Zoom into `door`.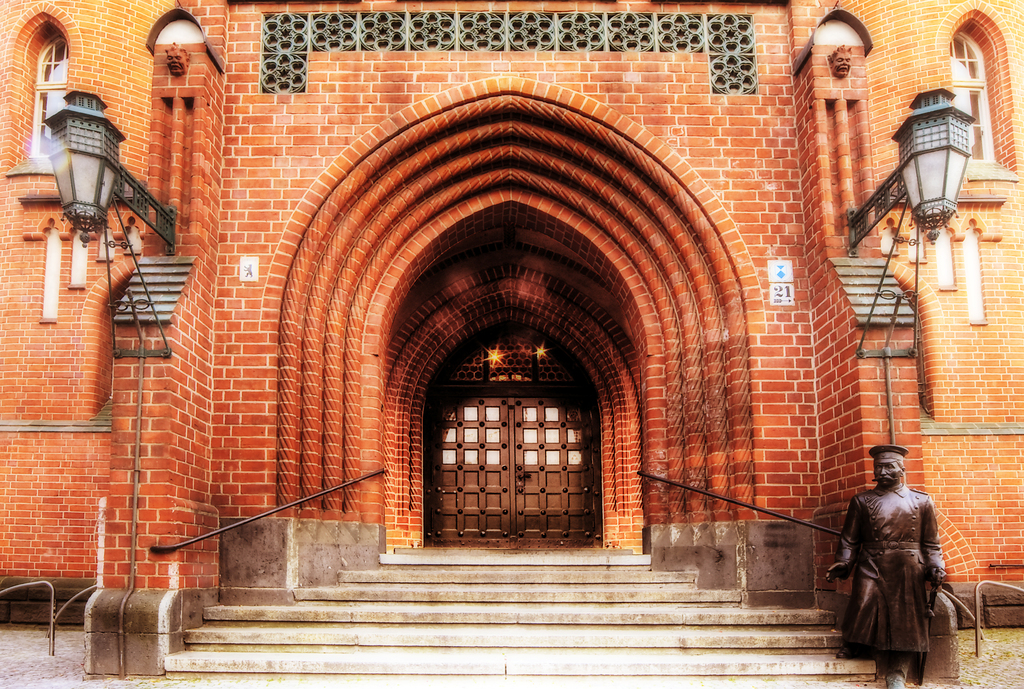
Zoom target: crop(425, 394, 509, 547).
